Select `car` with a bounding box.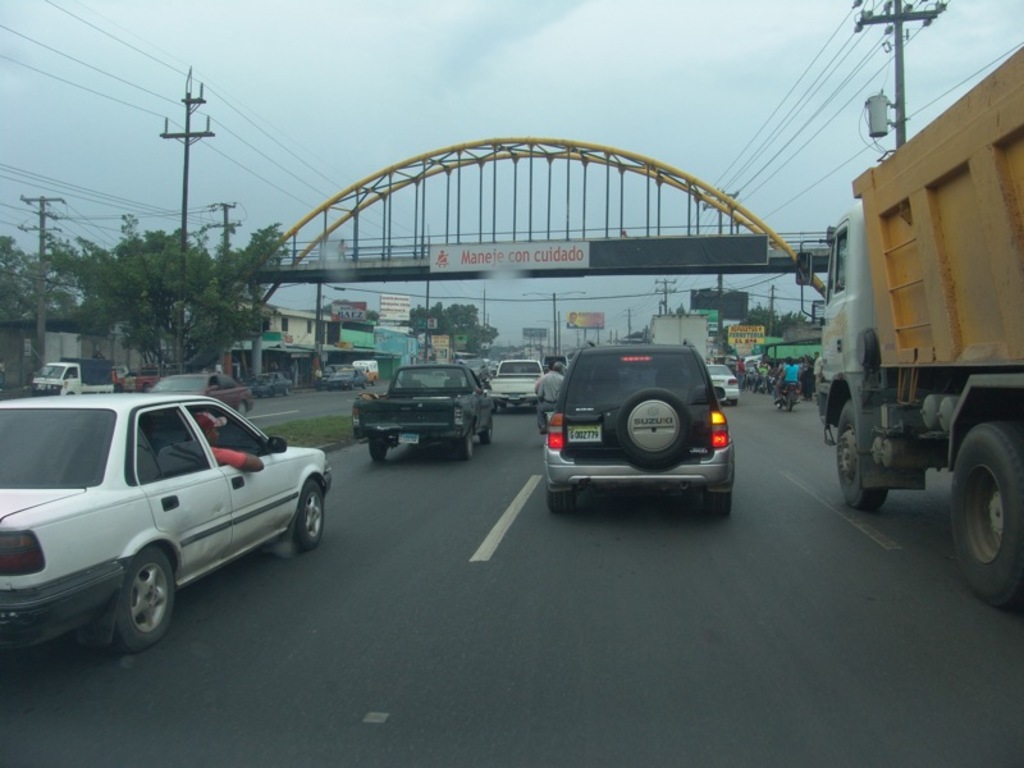
x1=147, y1=372, x2=253, y2=426.
